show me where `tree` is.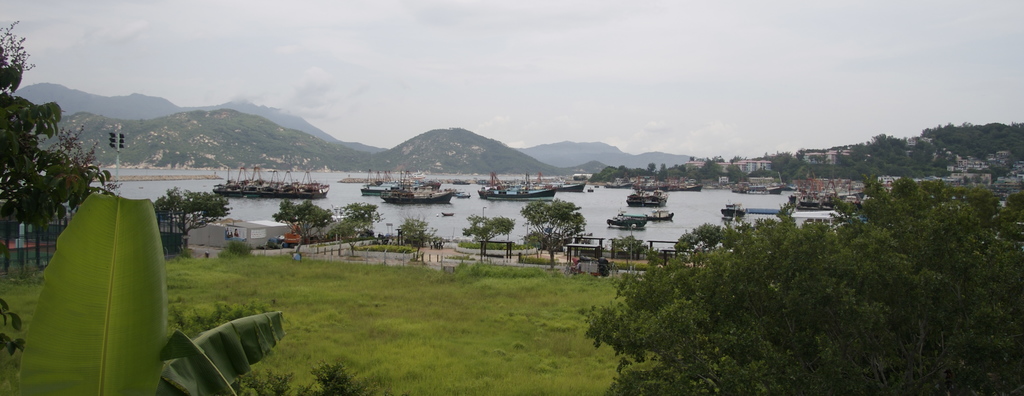
`tree` is at bbox=[0, 19, 123, 352].
